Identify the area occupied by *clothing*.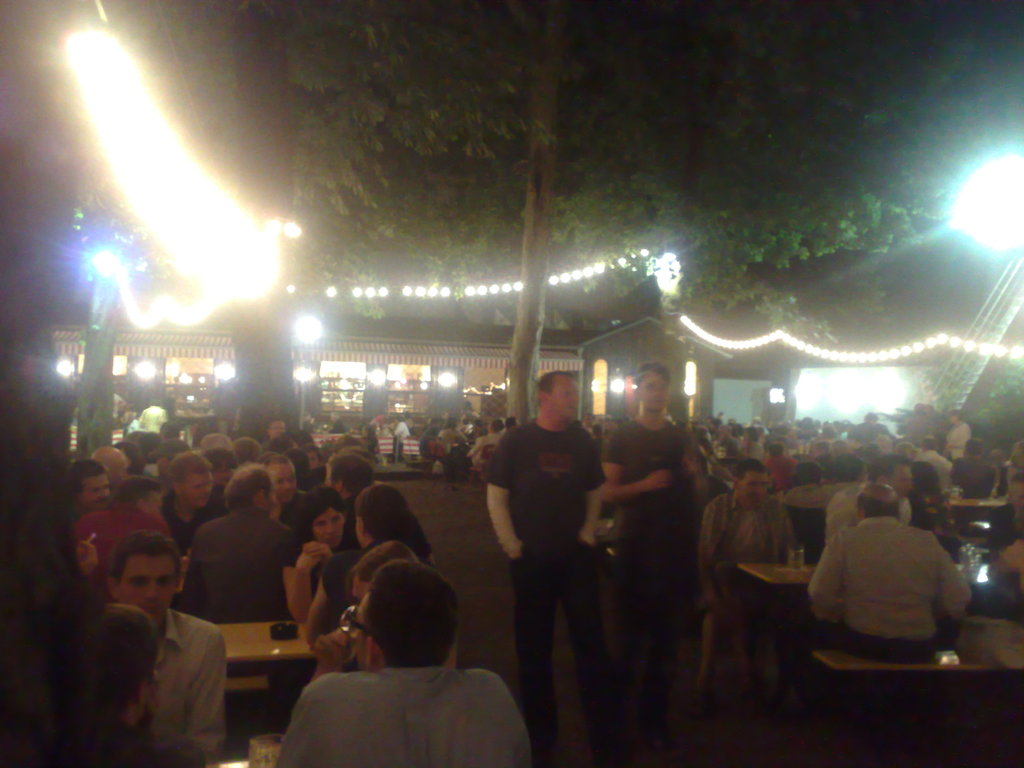
Area: bbox=[762, 452, 800, 496].
